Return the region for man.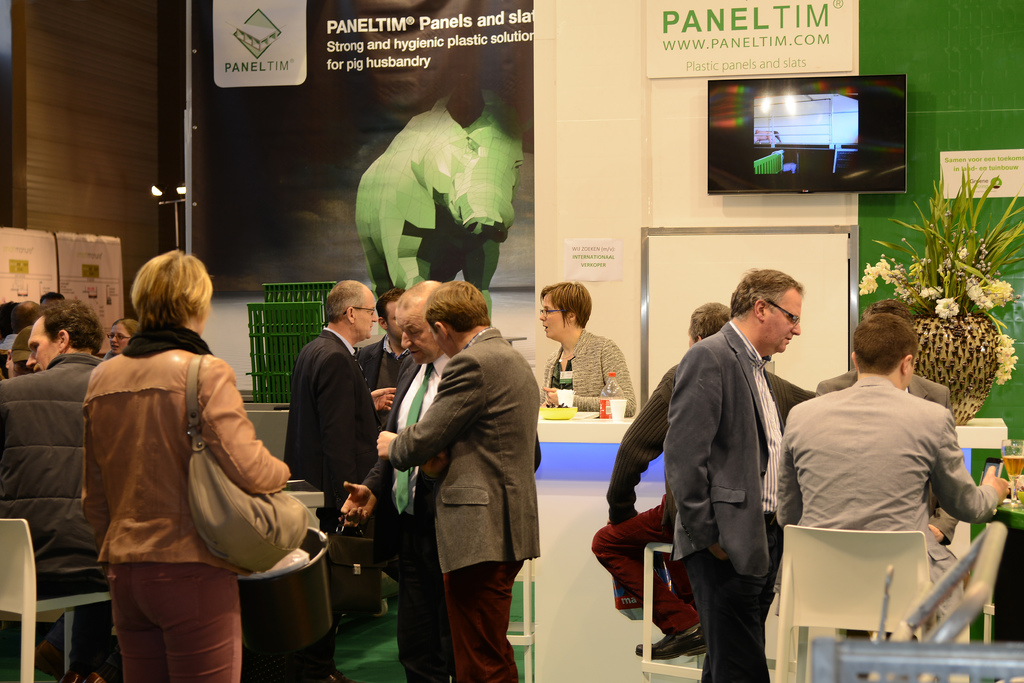
l=814, t=298, r=958, b=548.
